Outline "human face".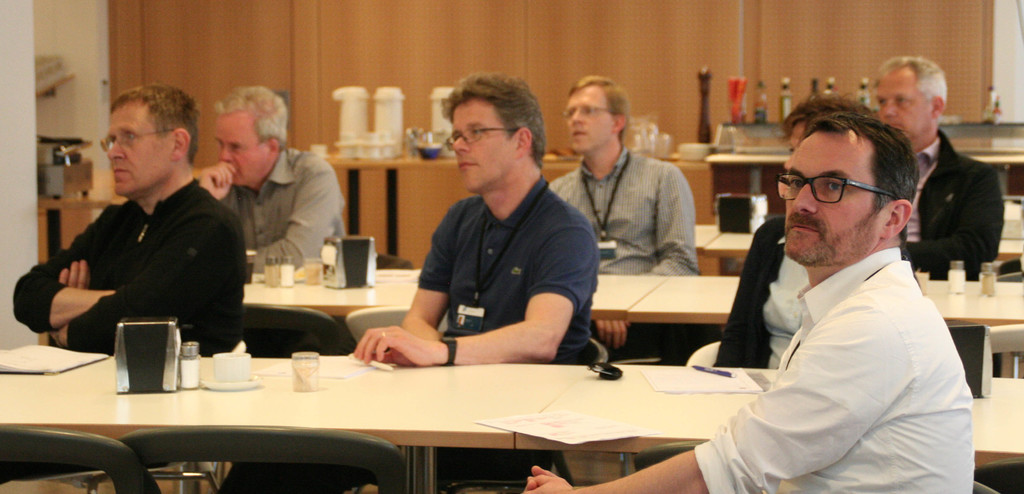
Outline: <box>561,90,615,154</box>.
